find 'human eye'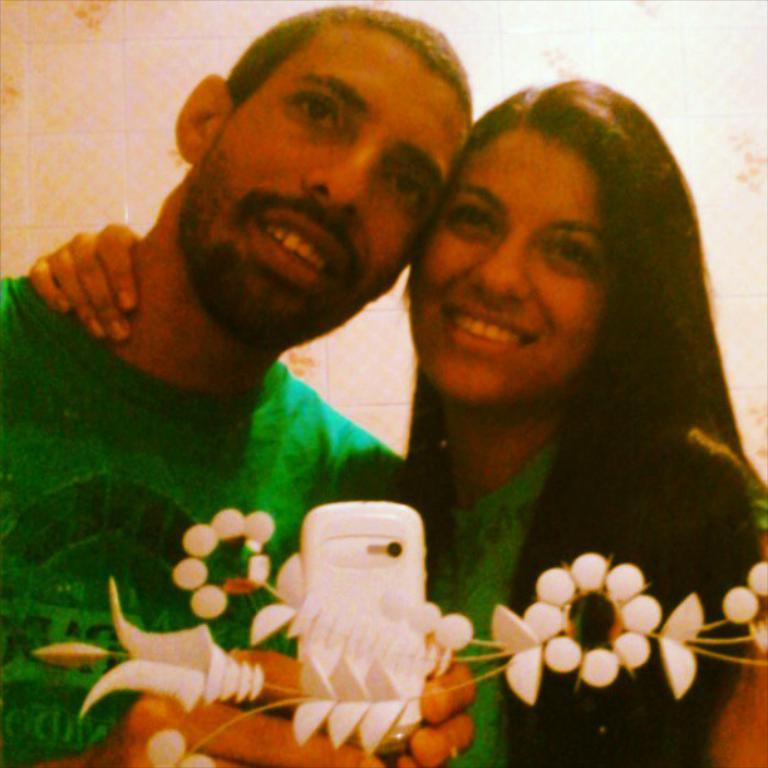
387/167/430/208
